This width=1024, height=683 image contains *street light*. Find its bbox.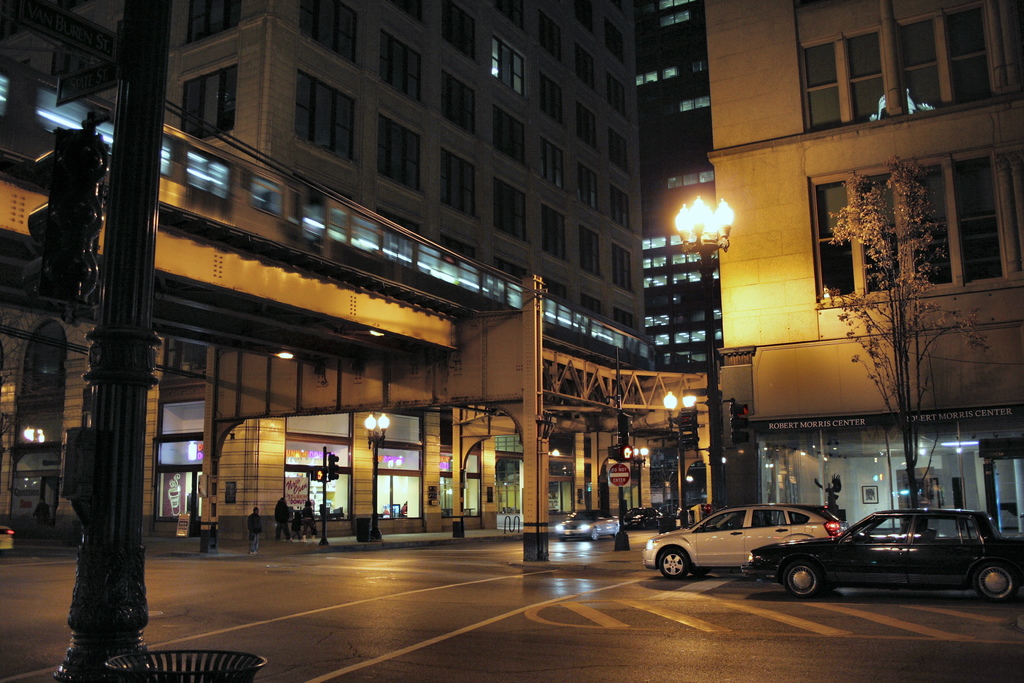
630 446 651 507.
